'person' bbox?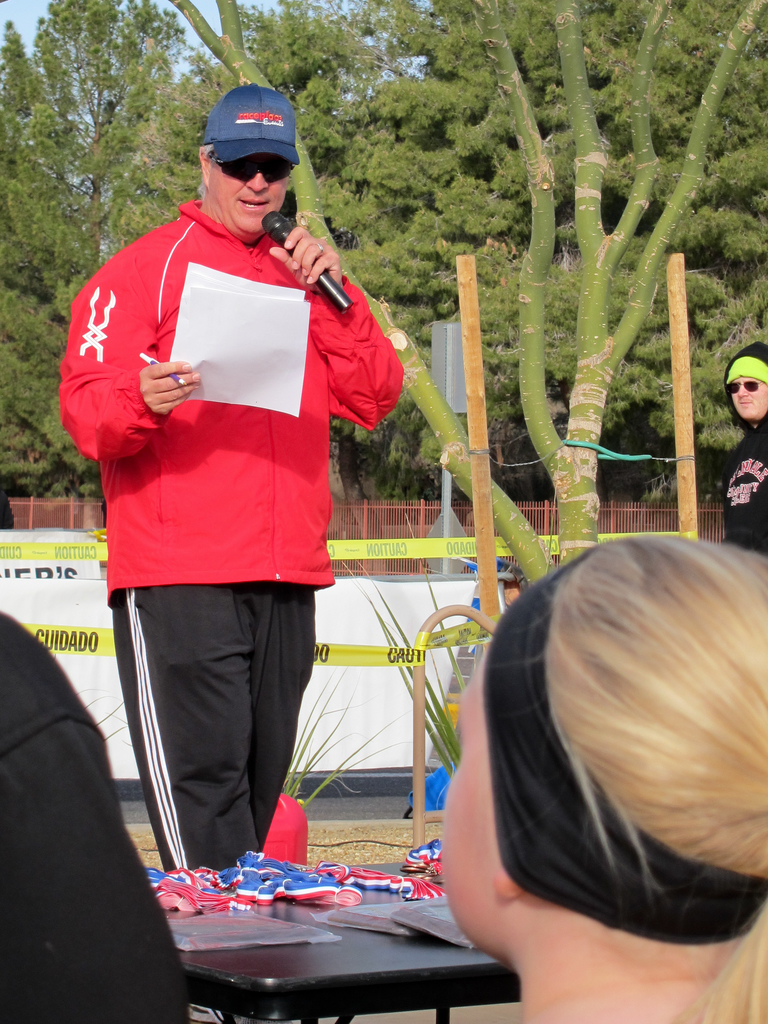
<bbox>723, 339, 767, 556</bbox>
